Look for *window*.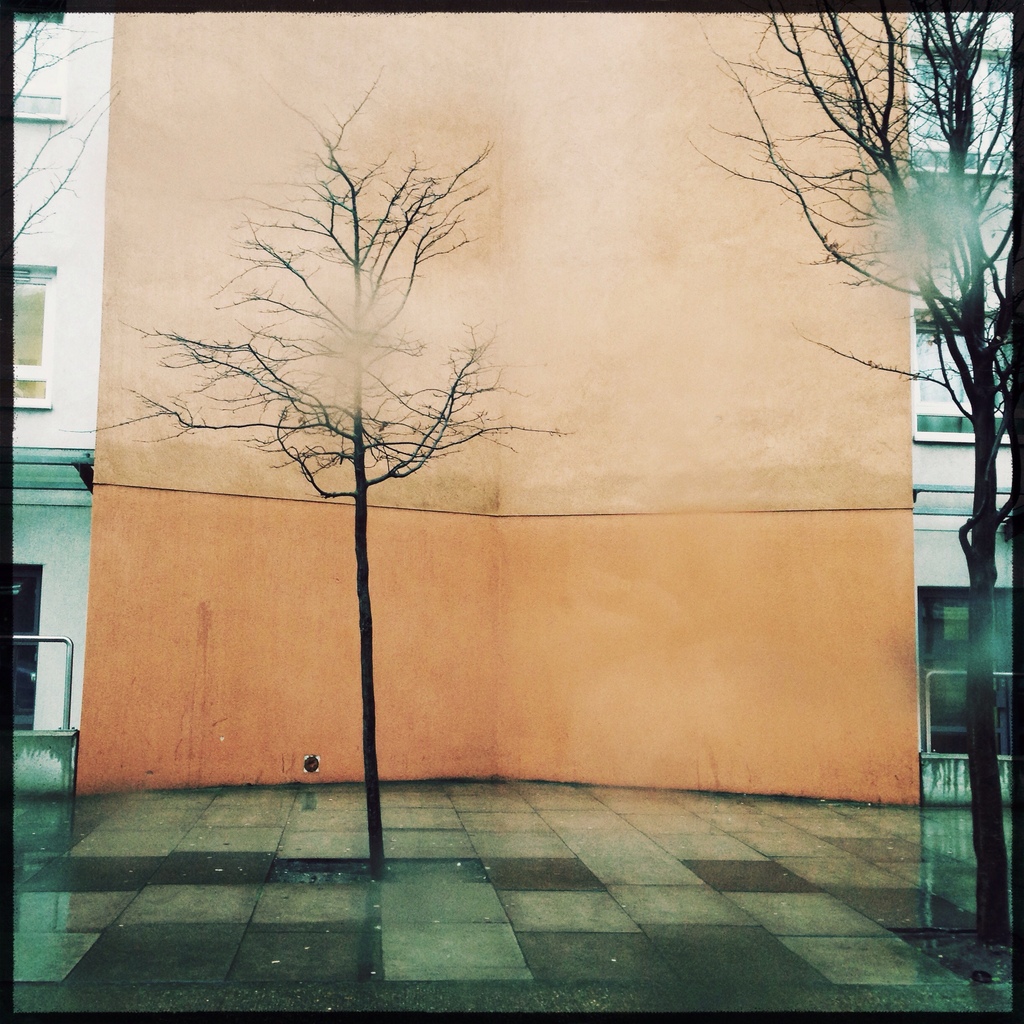
Found: select_region(10, 13, 65, 121).
